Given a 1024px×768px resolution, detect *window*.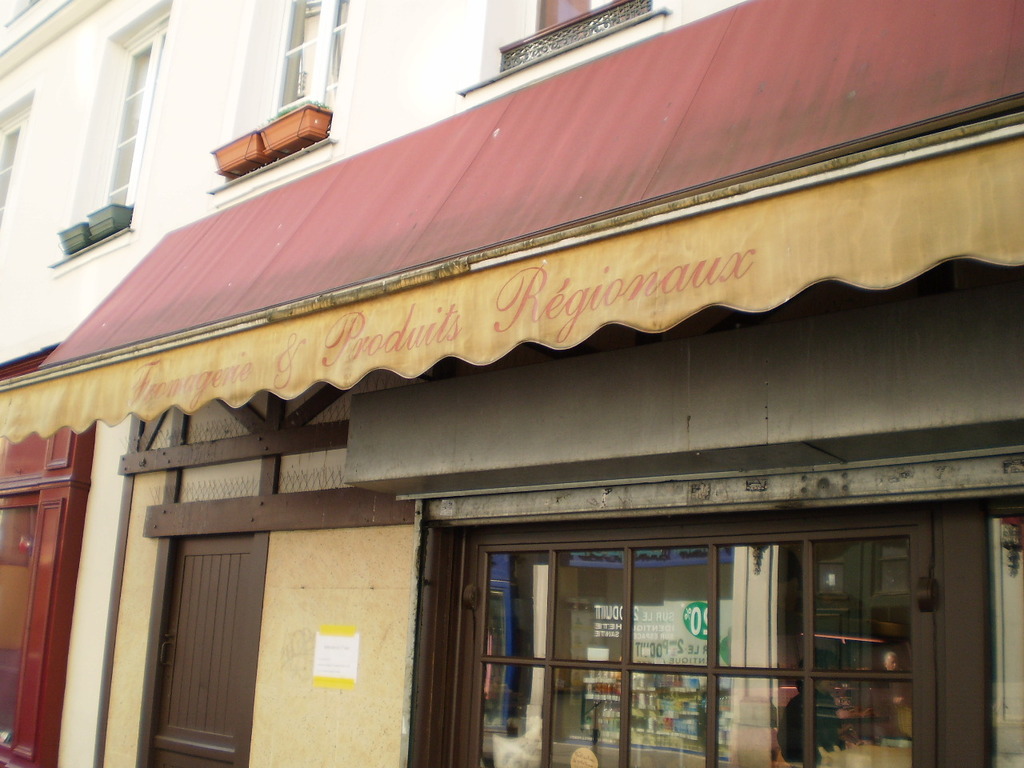
0:106:31:229.
